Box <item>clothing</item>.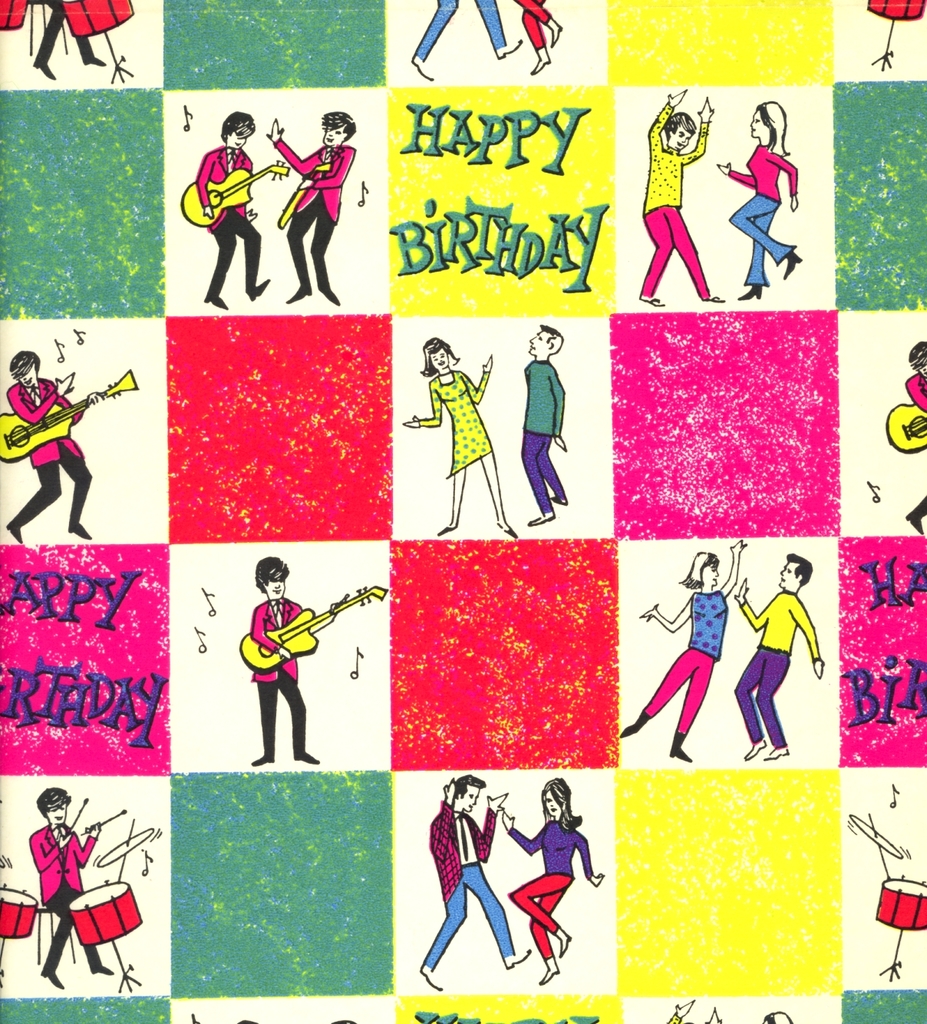
[740,590,819,745].
